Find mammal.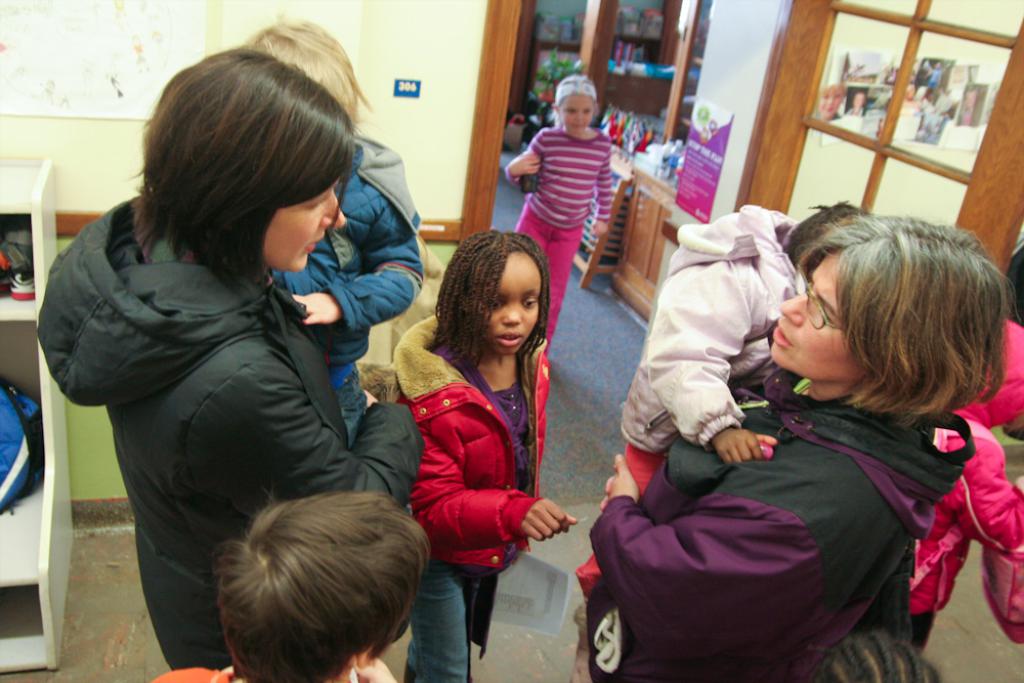
pyautogui.locateOnScreen(573, 201, 897, 602).
